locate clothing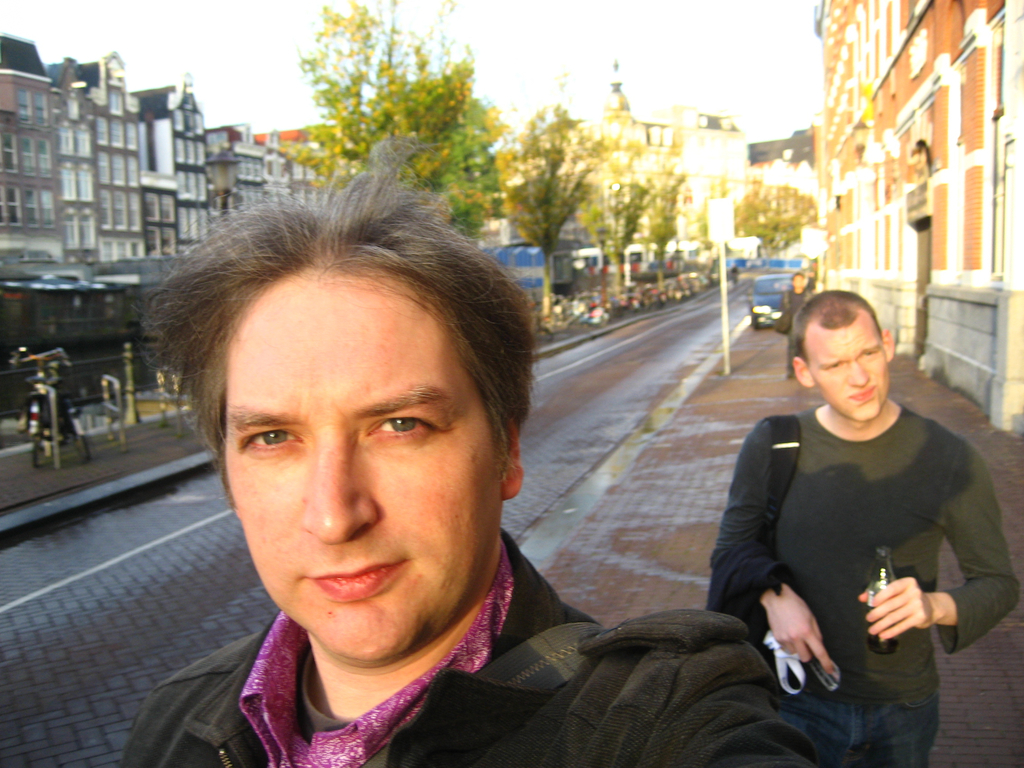
locate(705, 408, 1018, 767)
